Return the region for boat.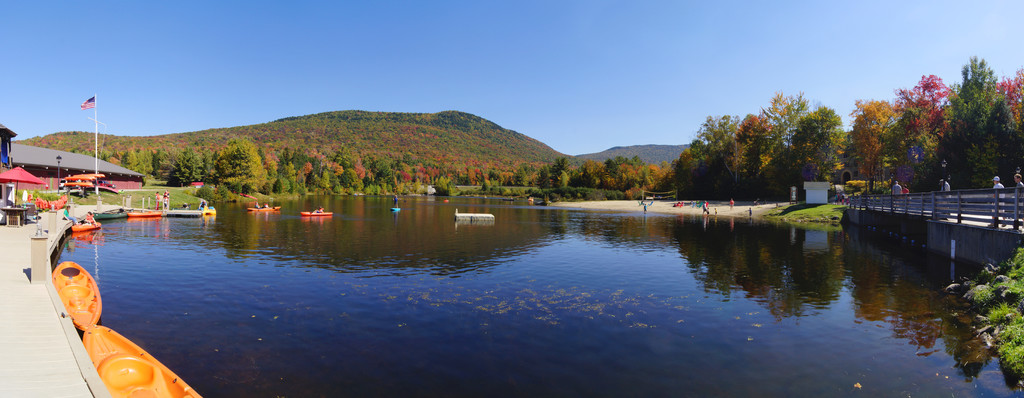
left=292, top=203, right=330, bottom=221.
